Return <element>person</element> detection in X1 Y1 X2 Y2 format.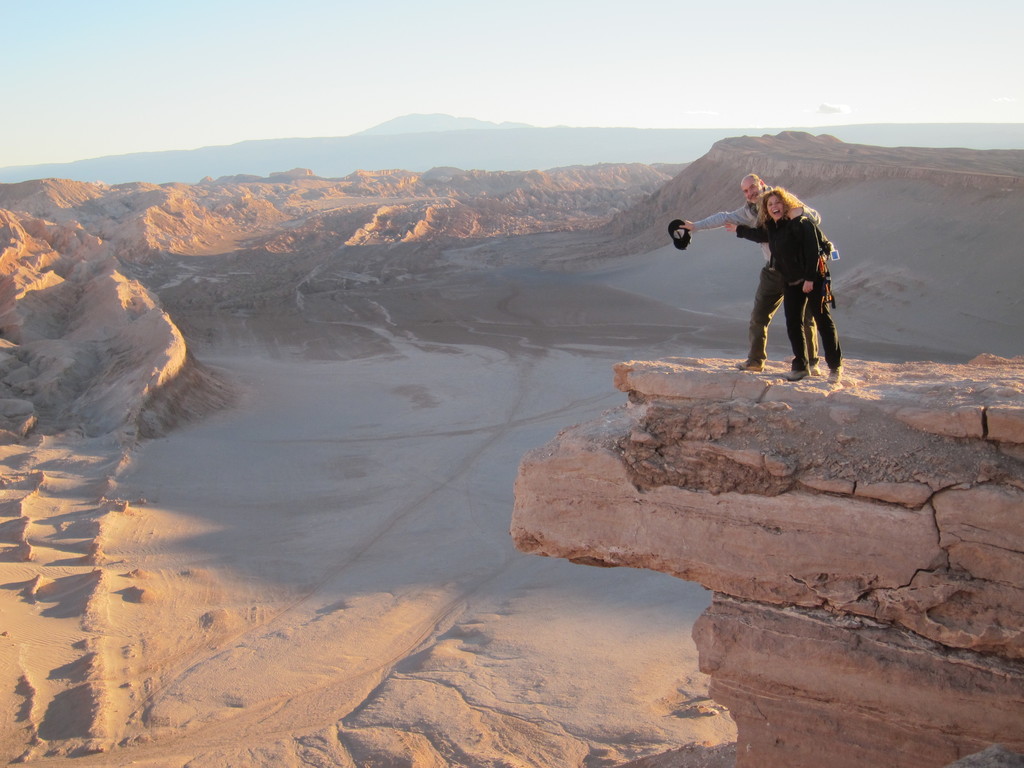
723 186 824 382.
